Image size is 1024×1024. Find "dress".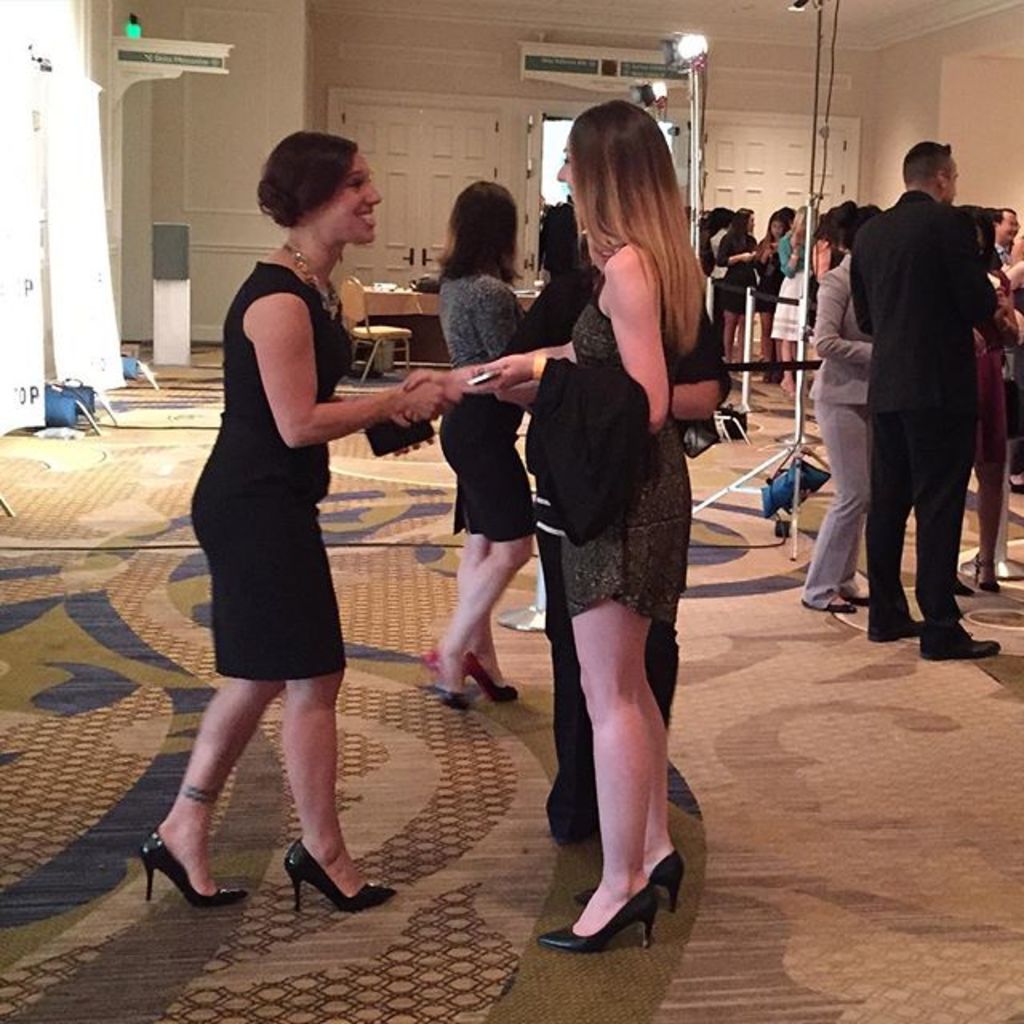
(570, 282, 691, 622).
